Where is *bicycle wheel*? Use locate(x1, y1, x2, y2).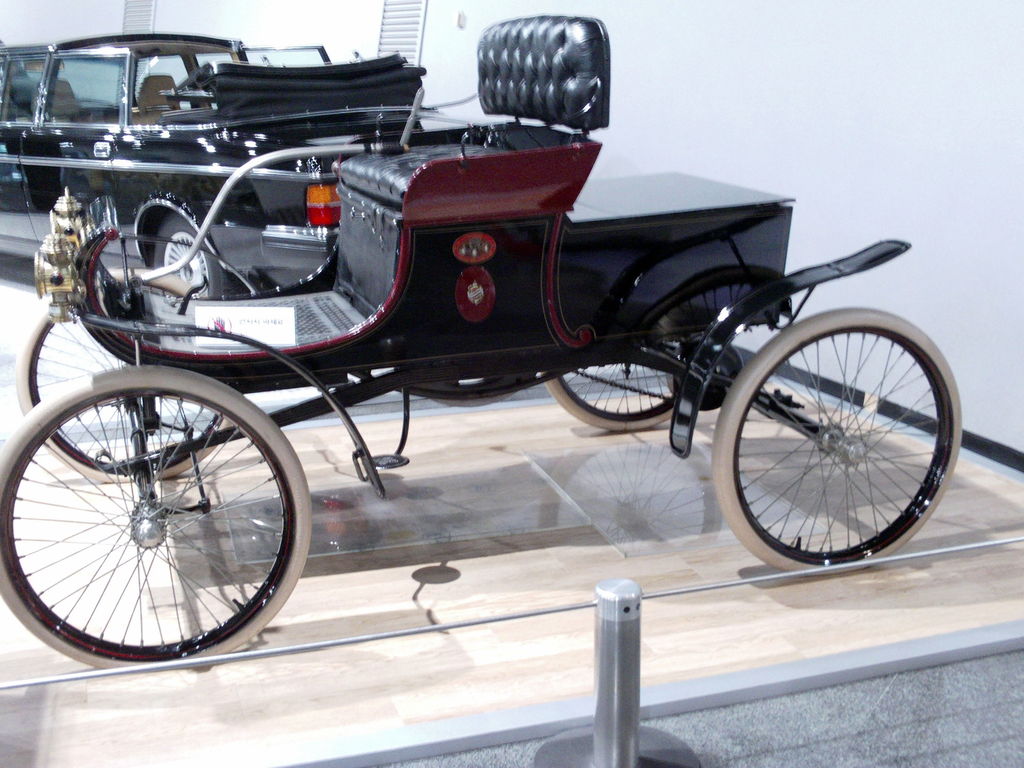
locate(13, 368, 303, 673).
